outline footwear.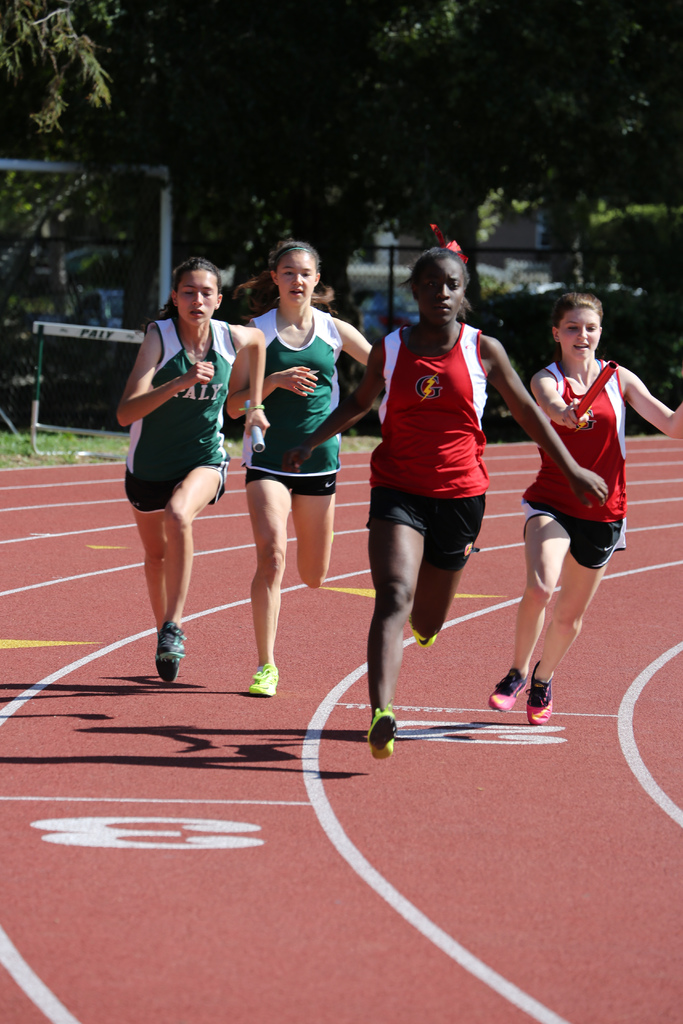
Outline: pyautogui.locateOnScreen(140, 621, 187, 687).
